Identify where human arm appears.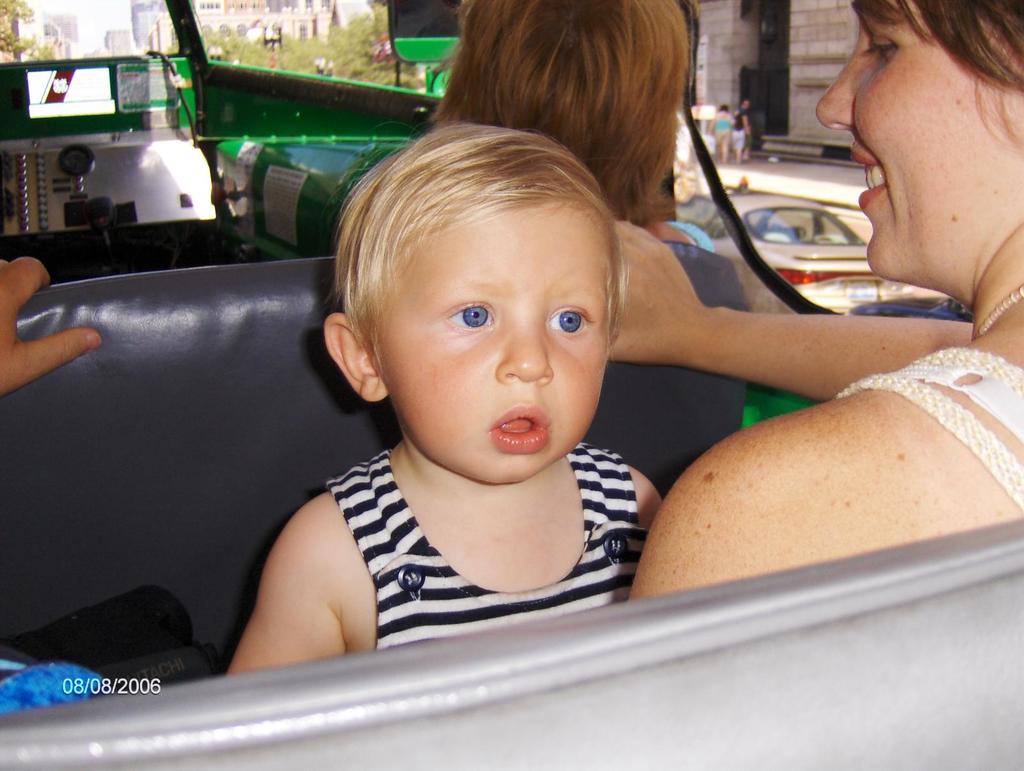
Appears at [x1=601, y1=216, x2=975, y2=398].
